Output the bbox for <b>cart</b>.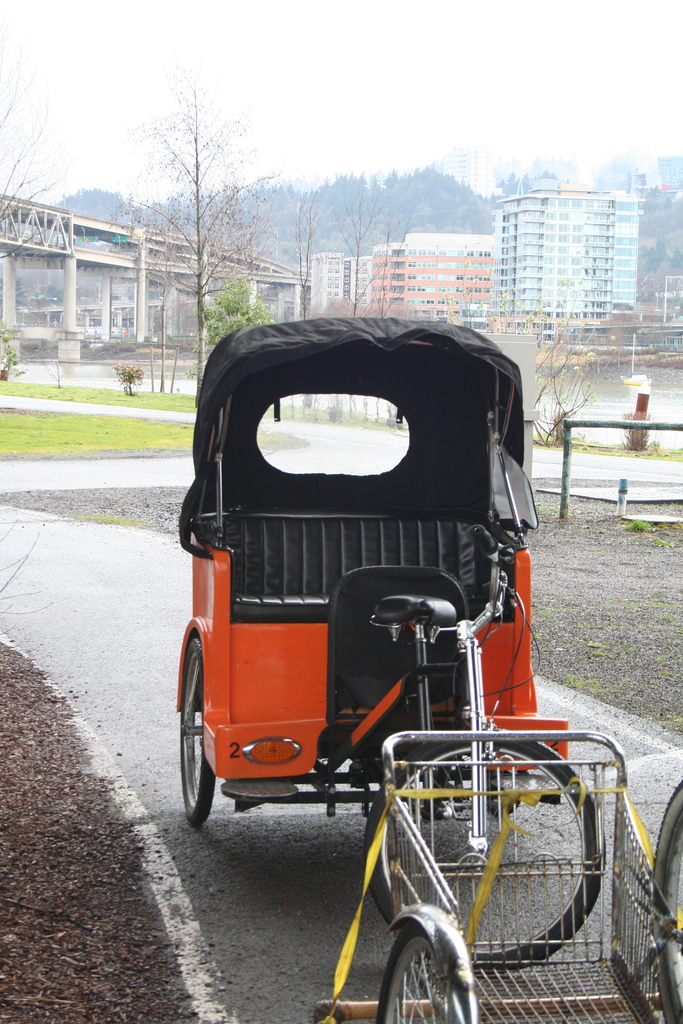
<region>163, 304, 541, 910</region>.
